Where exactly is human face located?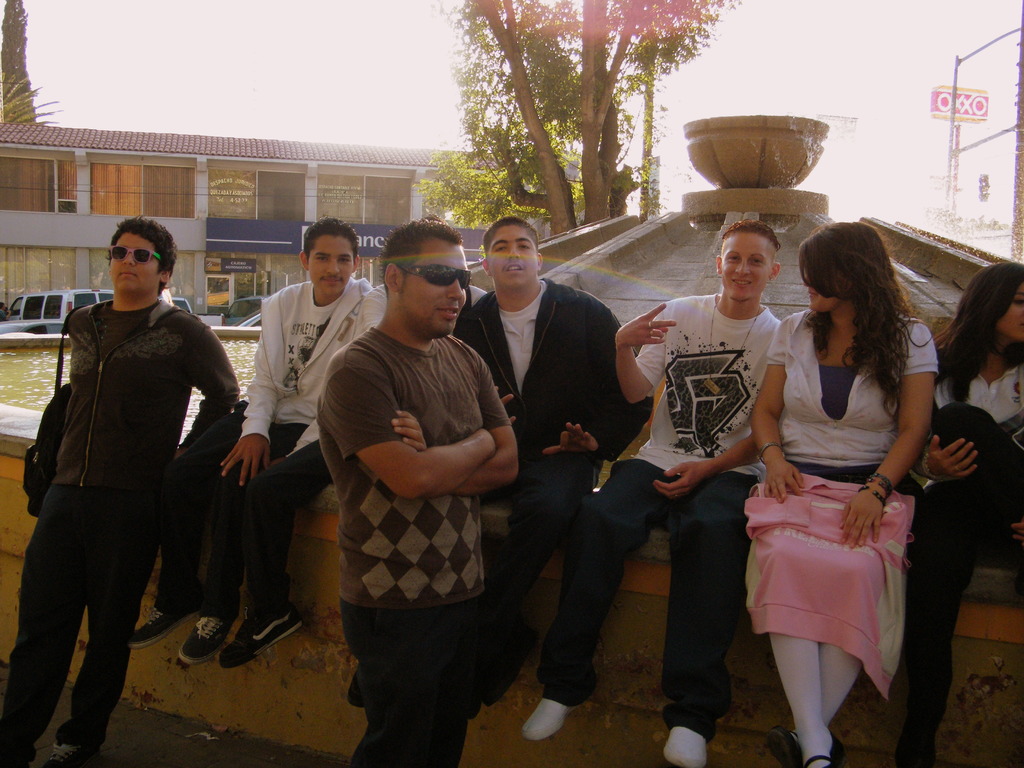
Its bounding box is bbox(400, 239, 468, 333).
